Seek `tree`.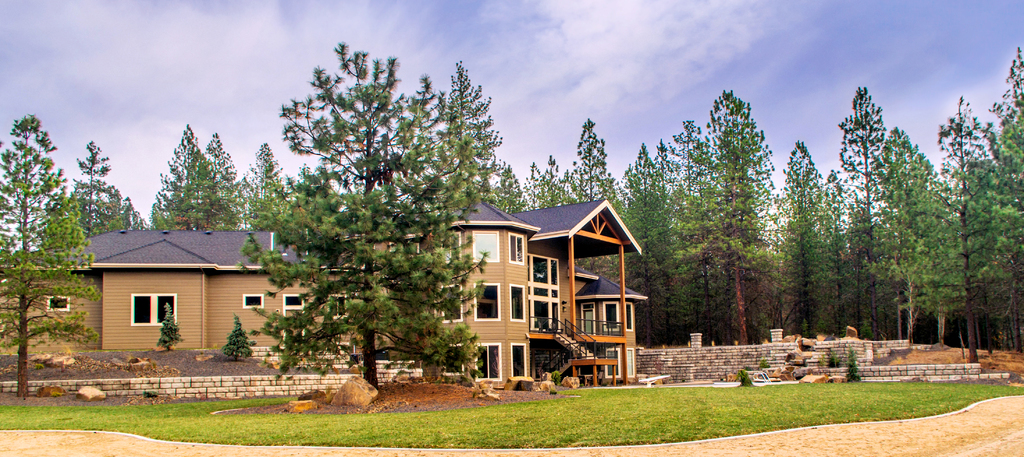
268:40:486:401.
